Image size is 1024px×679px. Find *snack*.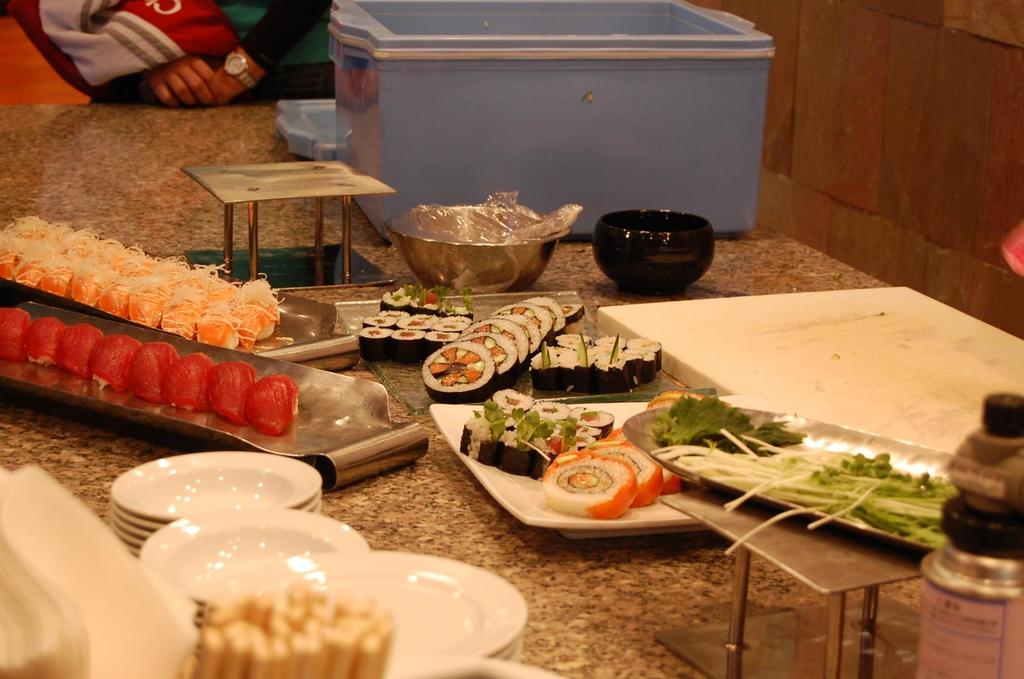
left=29, top=320, right=68, bottom=370.
